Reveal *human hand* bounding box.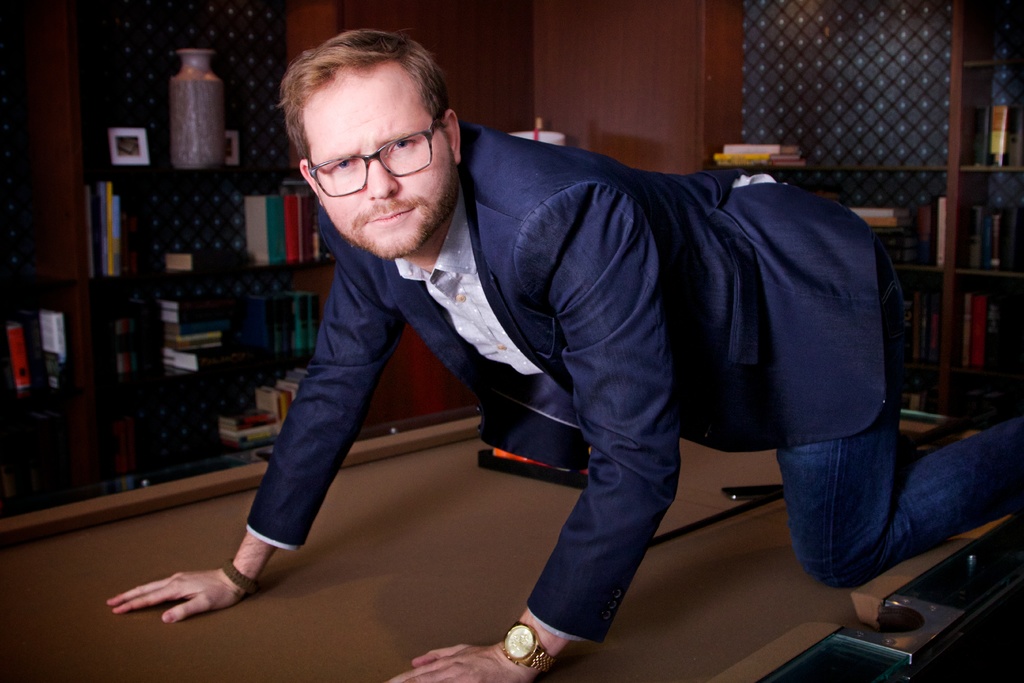
Revealed: [x1=118, y1=549, x2=268, y2=637].
